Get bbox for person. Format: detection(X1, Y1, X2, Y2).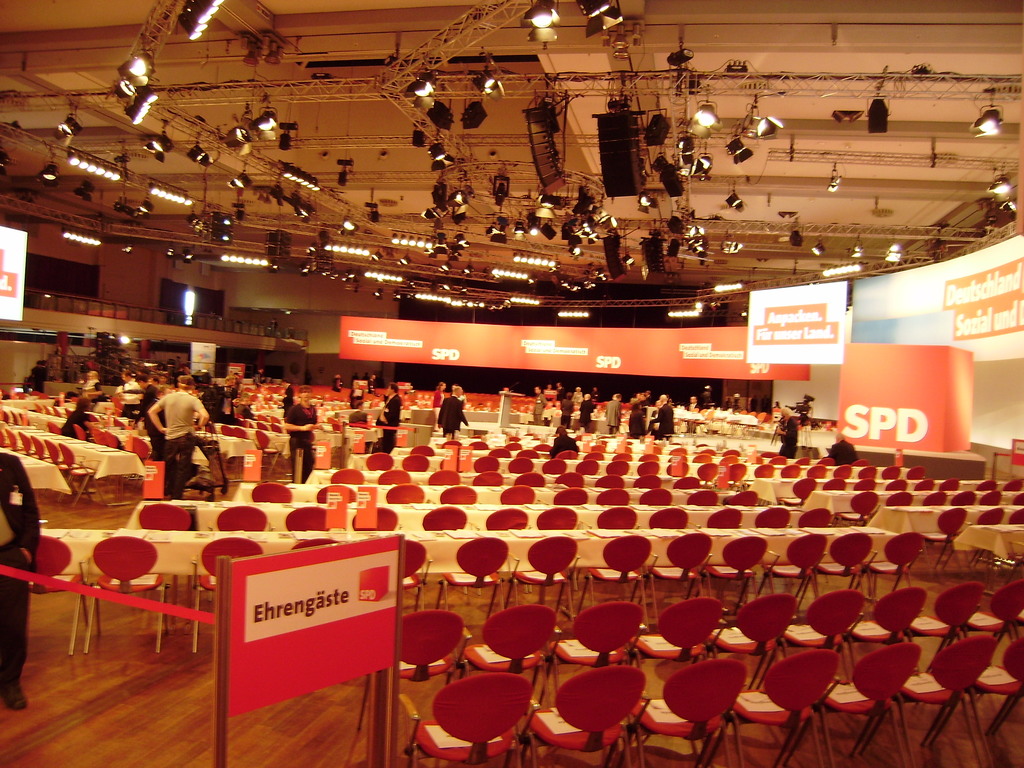
detection(653, 390, 678, 439).
